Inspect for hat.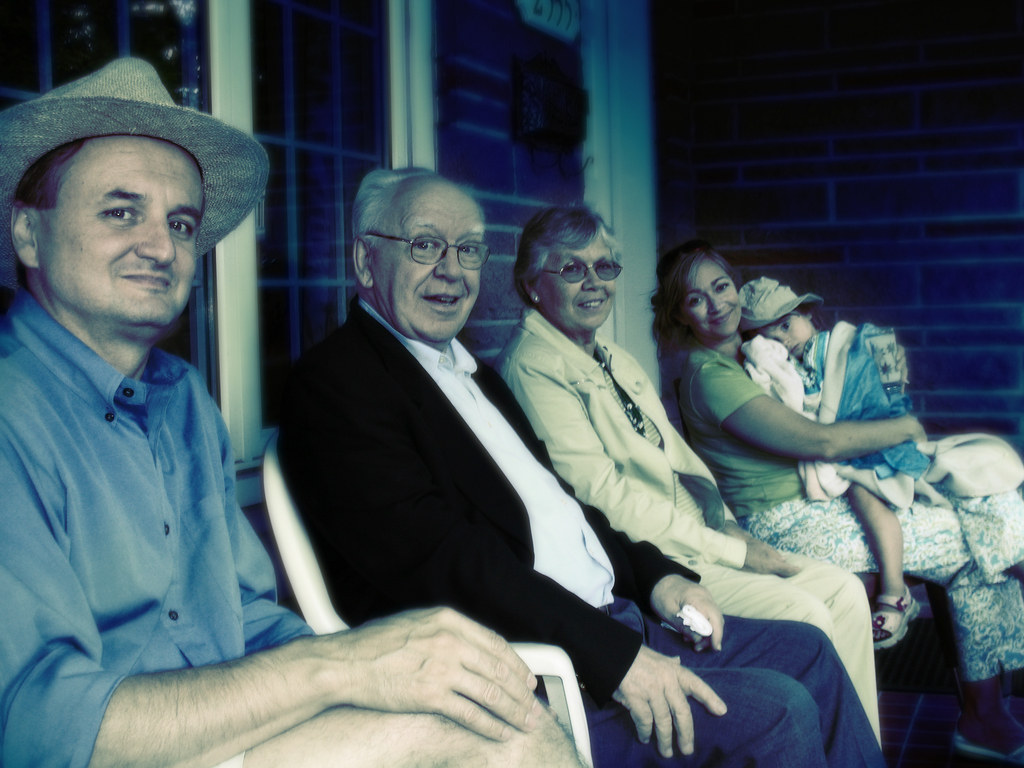
Inspection: Rect(740, 274, 822, 336).
